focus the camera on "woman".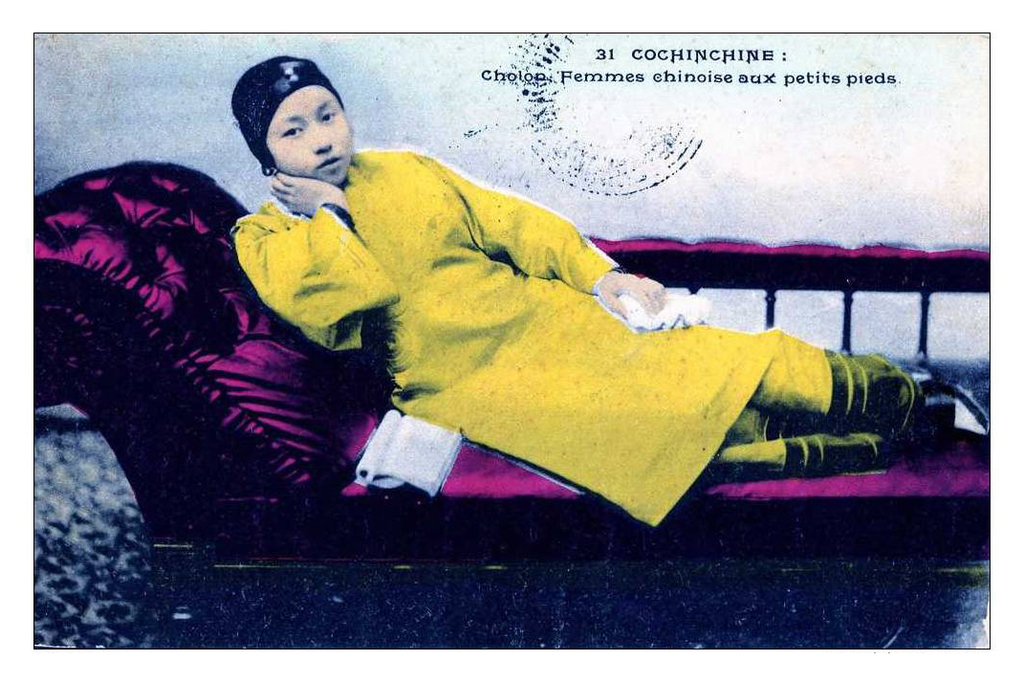
Focus region: <bbox>232, 47, 989, 530</bbox>.
